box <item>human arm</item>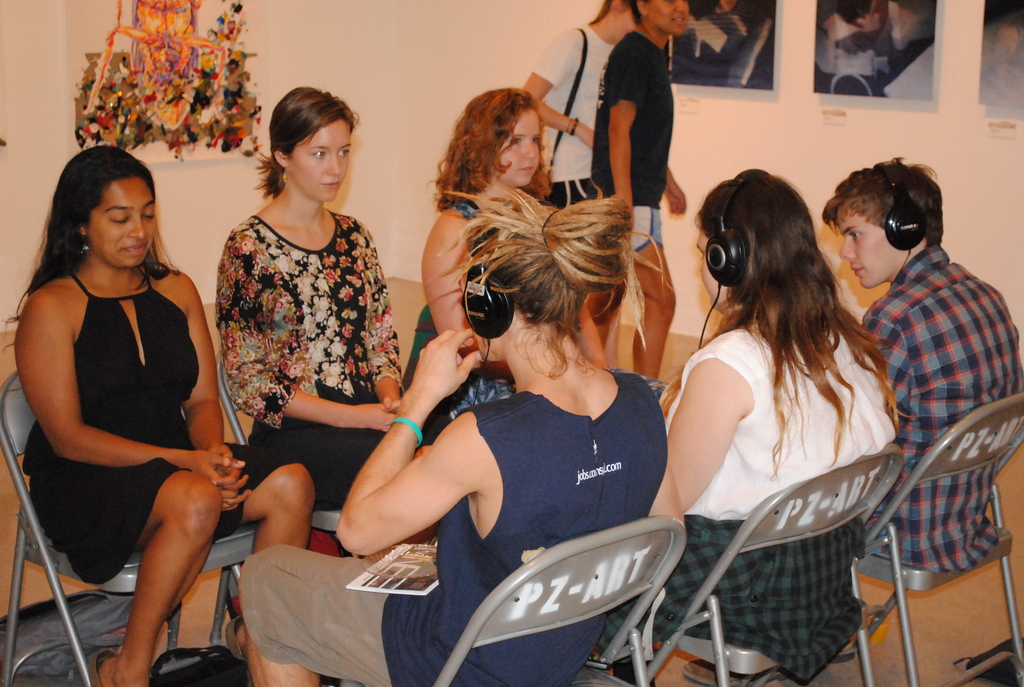
(519,28,600,154)
